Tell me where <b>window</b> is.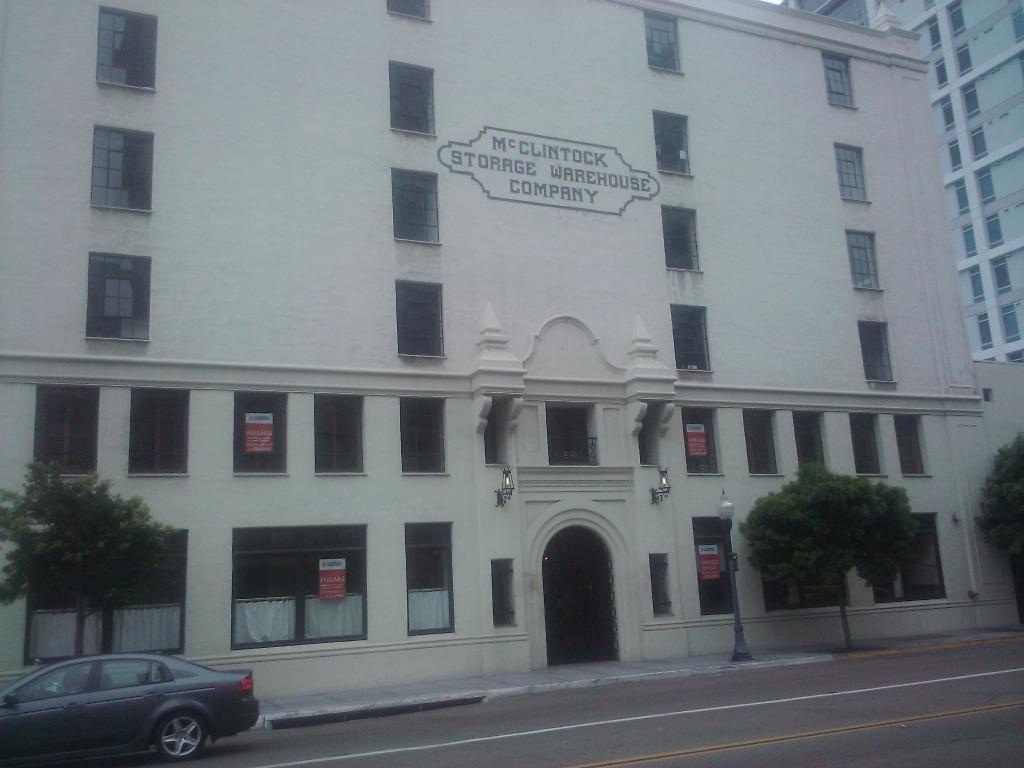
<b>window</b> is at 940, 98, 954, 135.
